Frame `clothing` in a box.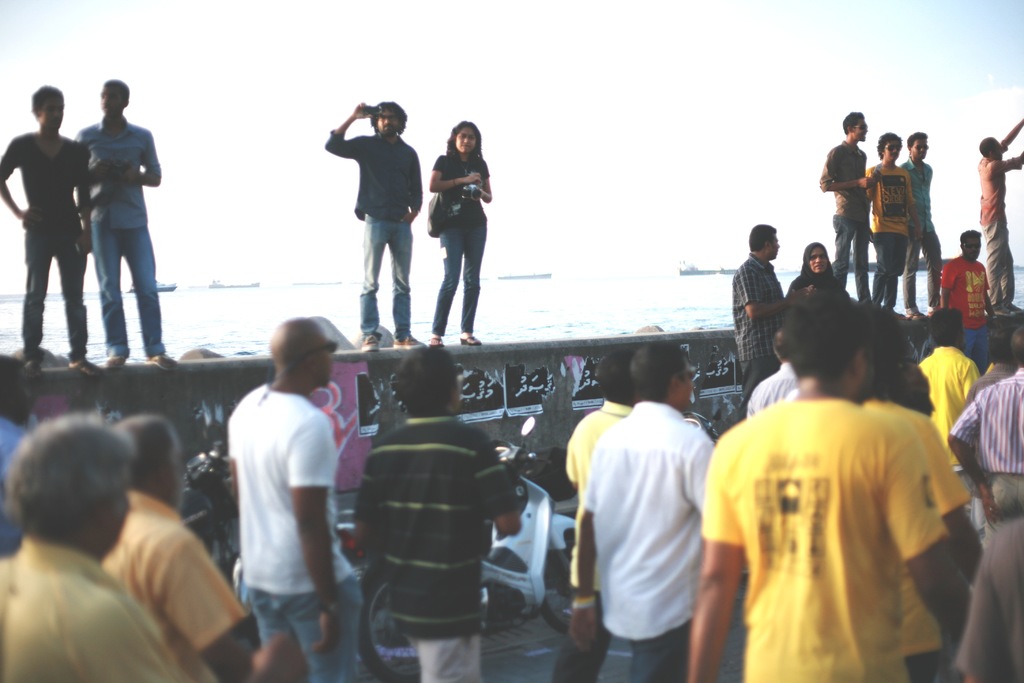
(x1=900, y1=157, x2=953, y2=318).
